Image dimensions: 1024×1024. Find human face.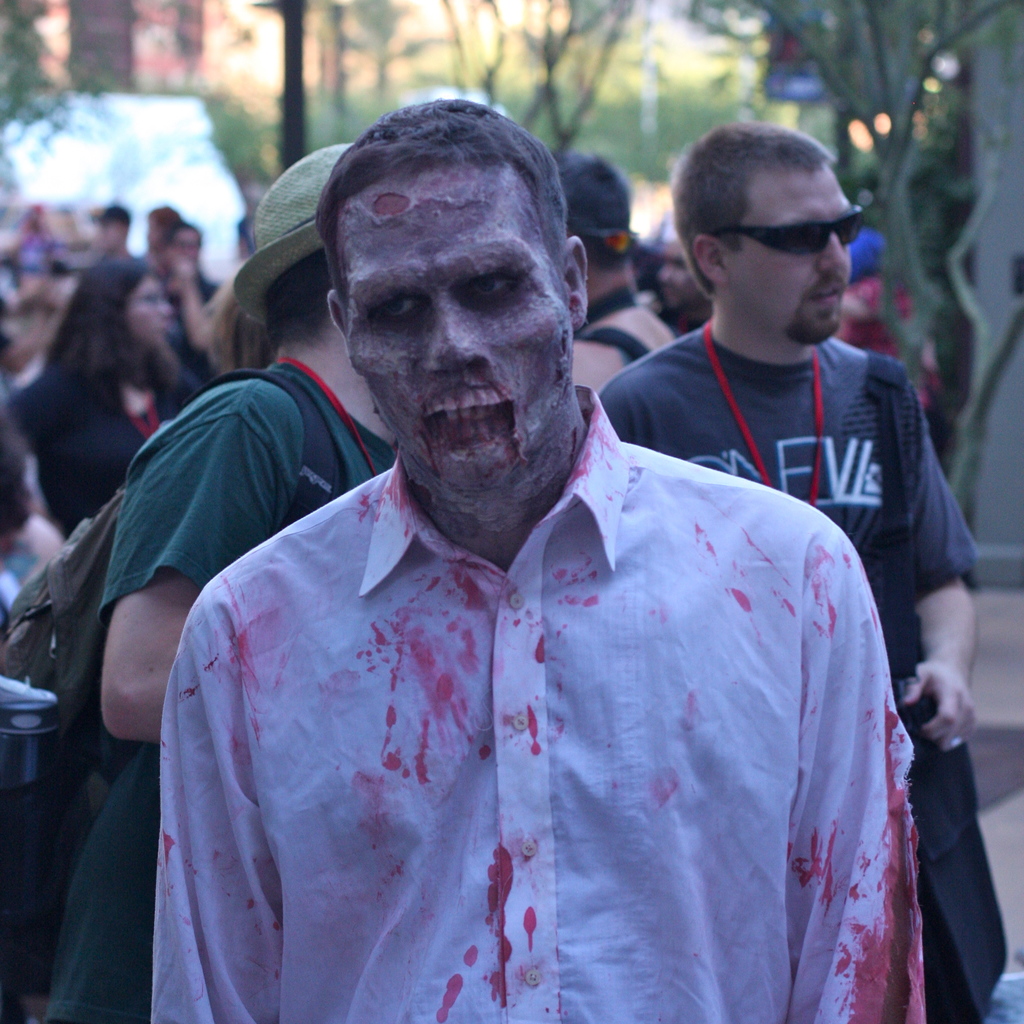
box(733, 169, 854, 348).
